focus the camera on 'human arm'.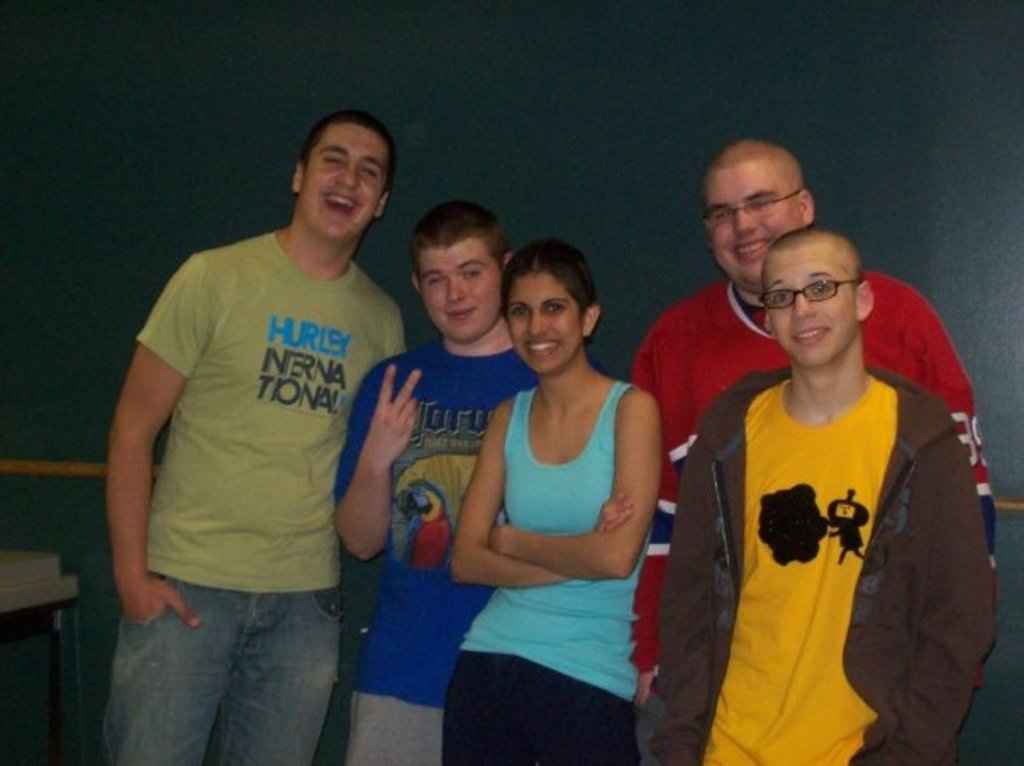
Focus region: bbox=[653, 437, 717, 764].
